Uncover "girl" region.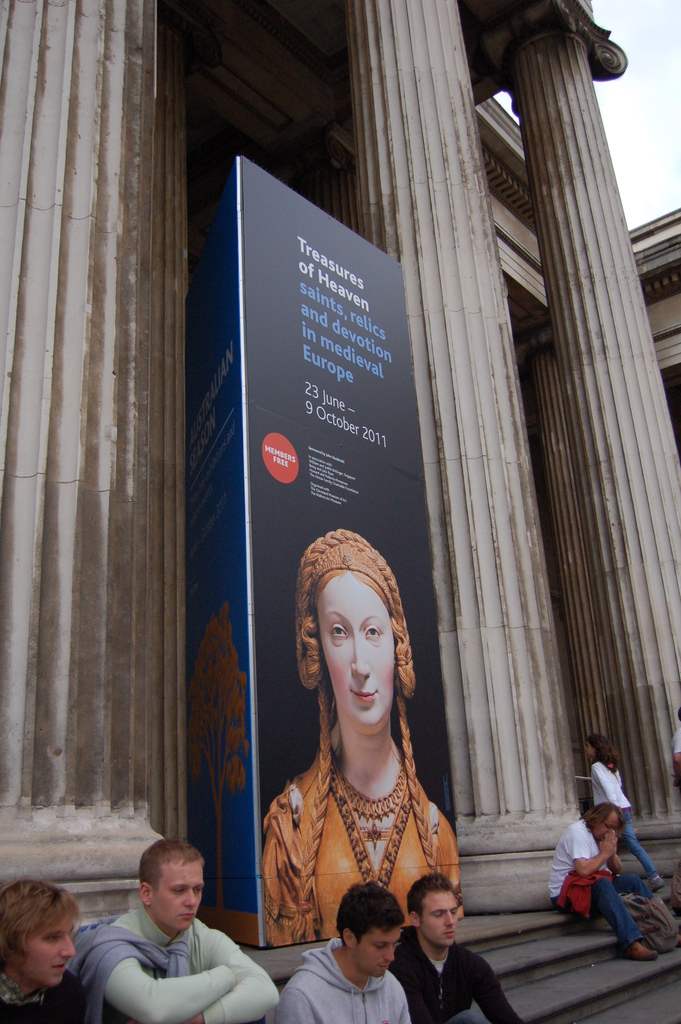
Uncovered: {"x1": 597, "y1": 732, "x2": 668, "y2": 890}.
